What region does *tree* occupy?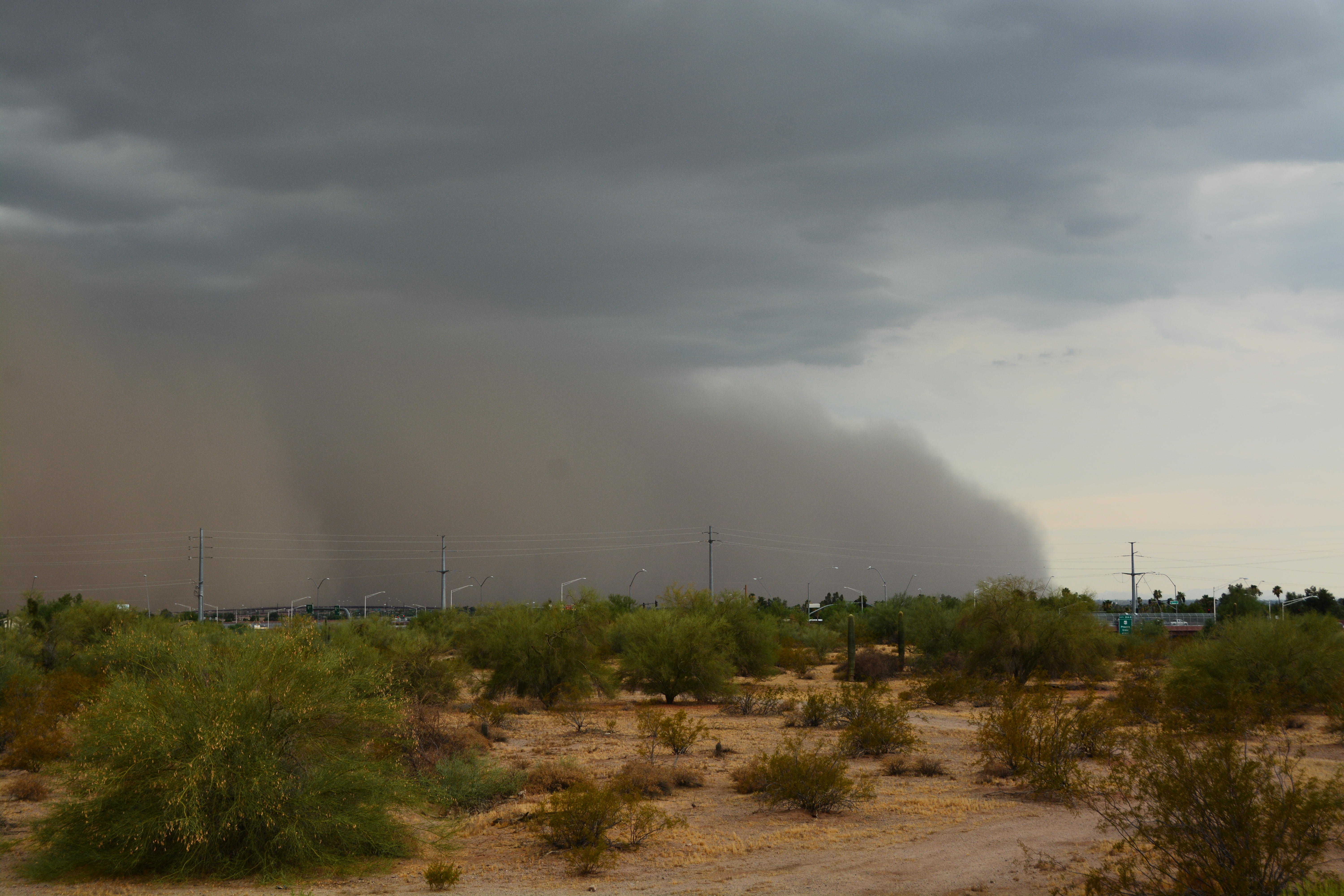
box=[262, 133, 301, 160].
